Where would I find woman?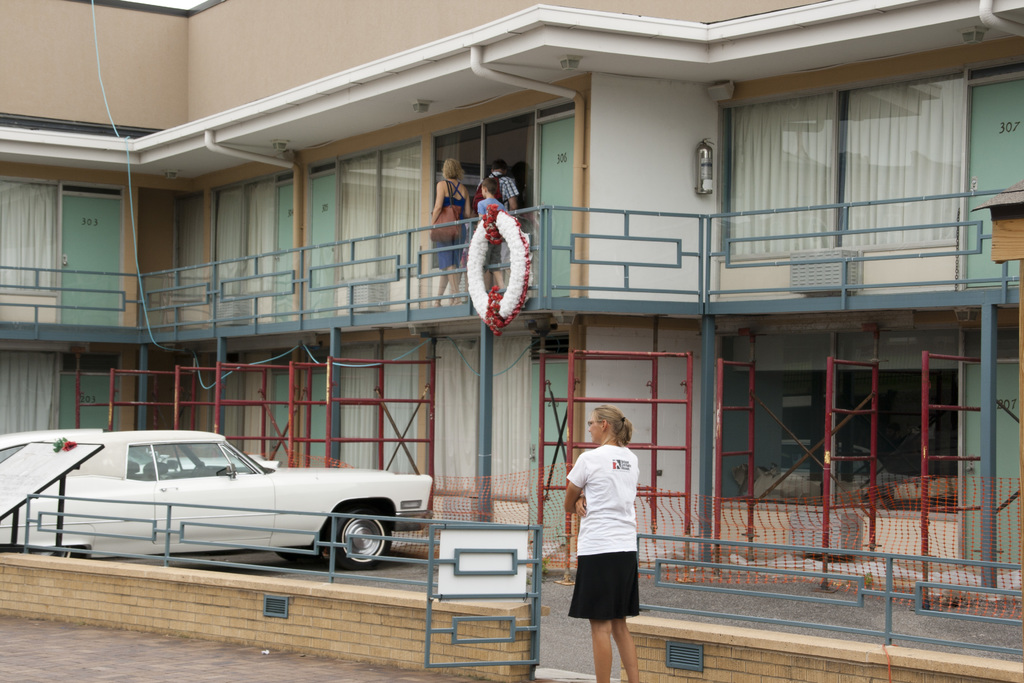
At [425, 156, 472, 309].
